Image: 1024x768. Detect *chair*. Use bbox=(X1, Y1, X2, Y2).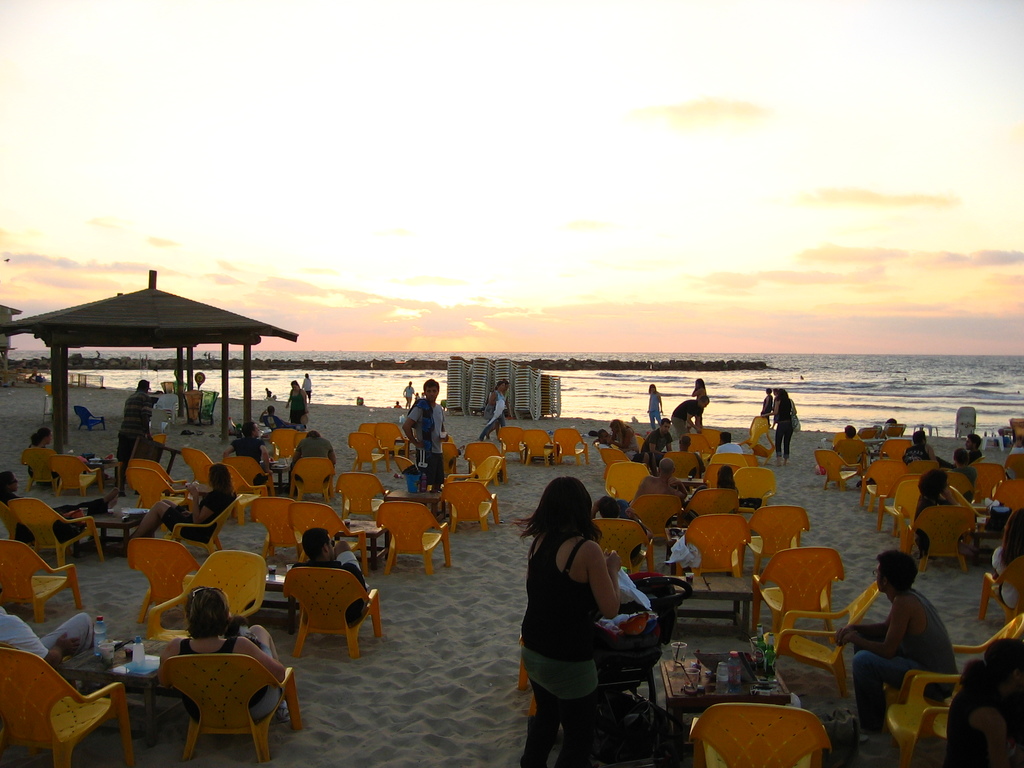
bbox=(686, 434, 712, 463).
